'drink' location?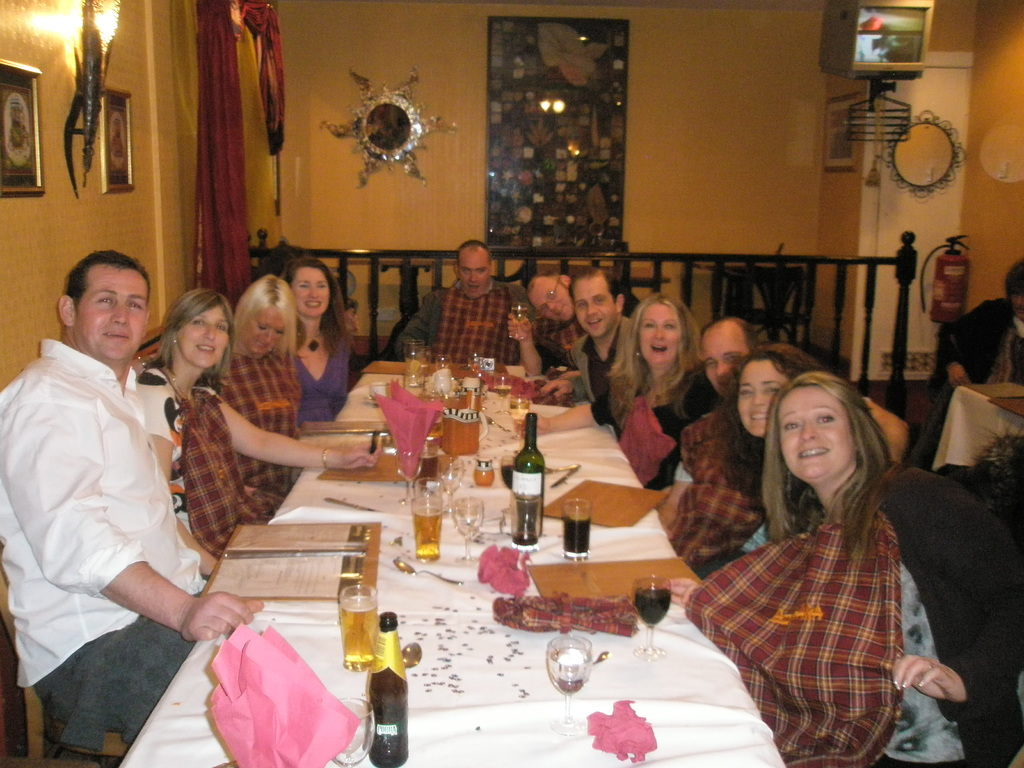
(x1=493, y1=381, x2=509, y2=396)
